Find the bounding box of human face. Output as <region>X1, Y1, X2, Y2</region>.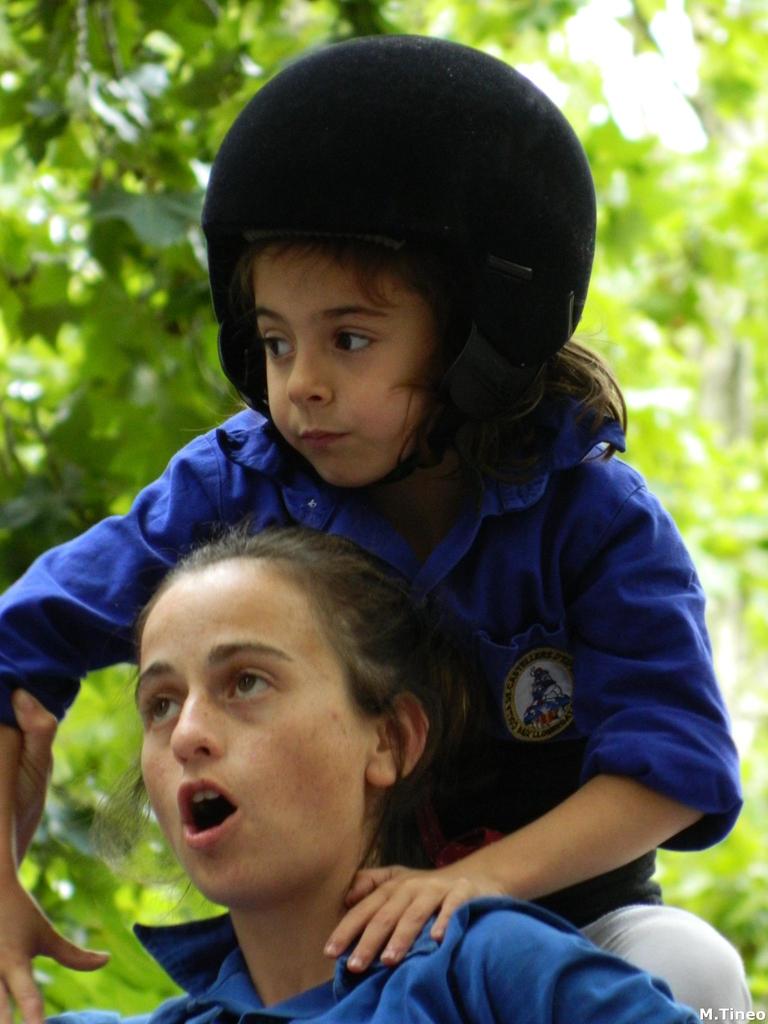
<region>252, 234, 439, 486</region>.
